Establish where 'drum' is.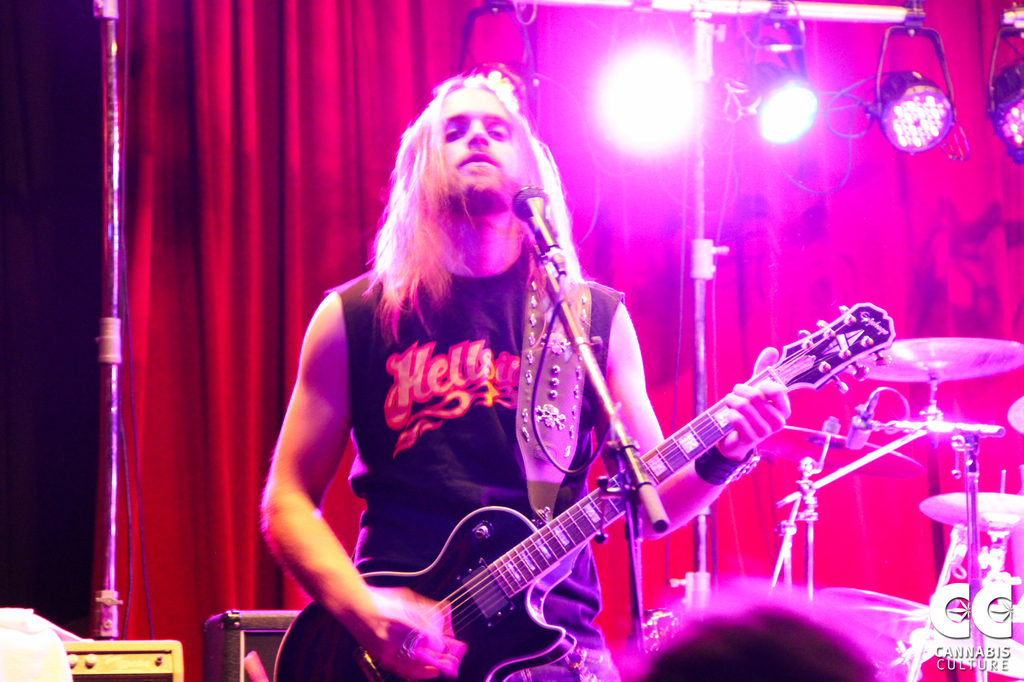
Established at box(821, 591, 1023, 681).
